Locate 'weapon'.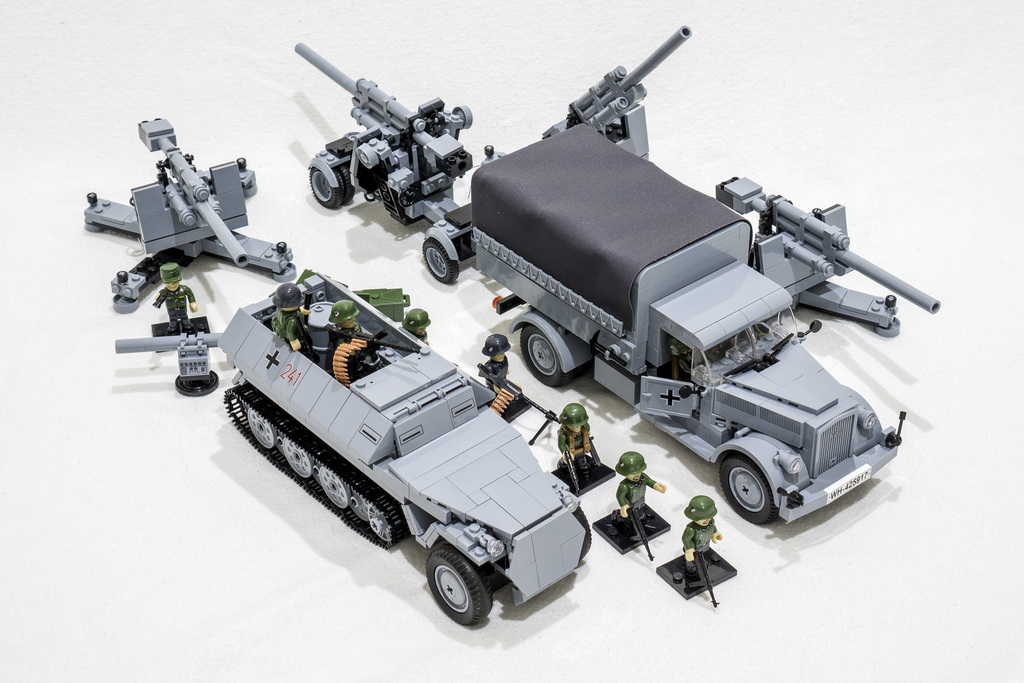
Bounding box: 290,40,476,226.
